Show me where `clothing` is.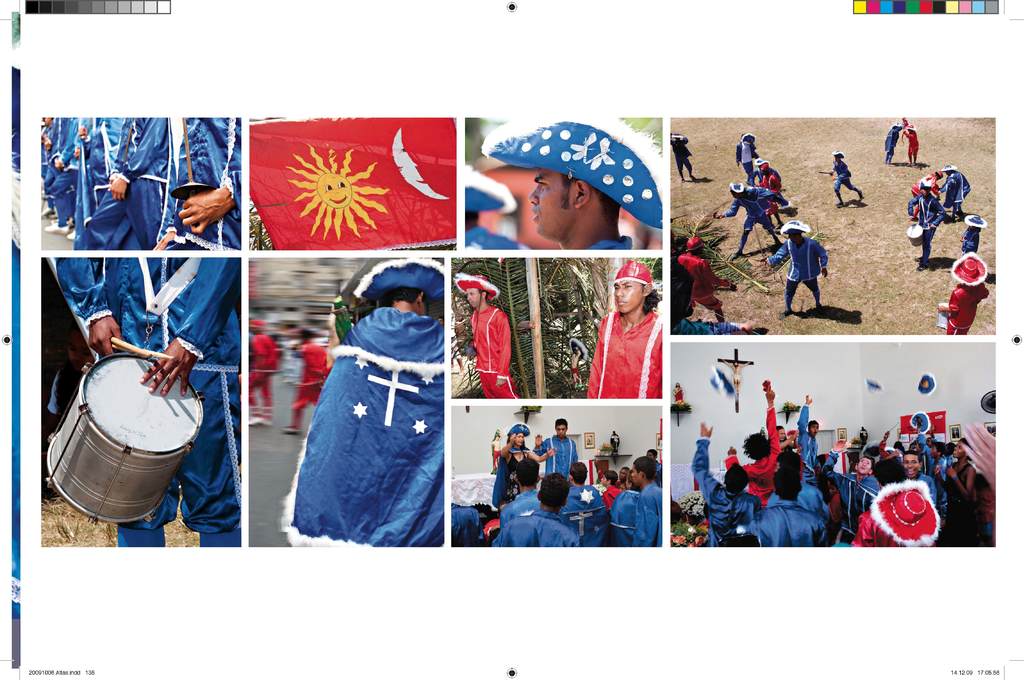
`clothing` is at (666,129,689,180).
